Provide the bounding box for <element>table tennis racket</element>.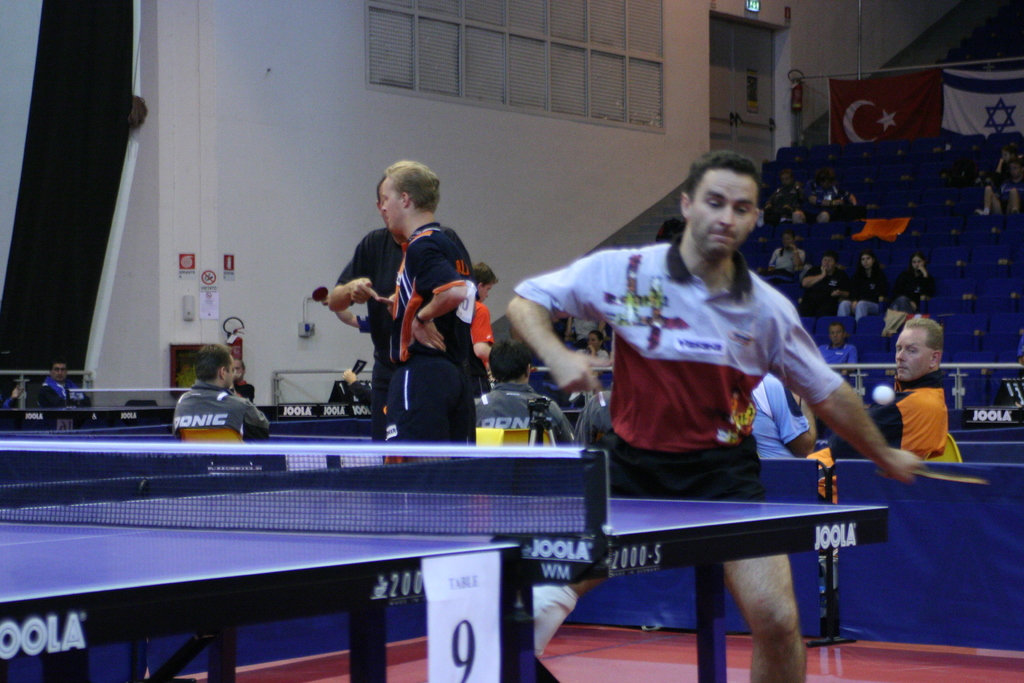
region(918, 472, 991, 483).
